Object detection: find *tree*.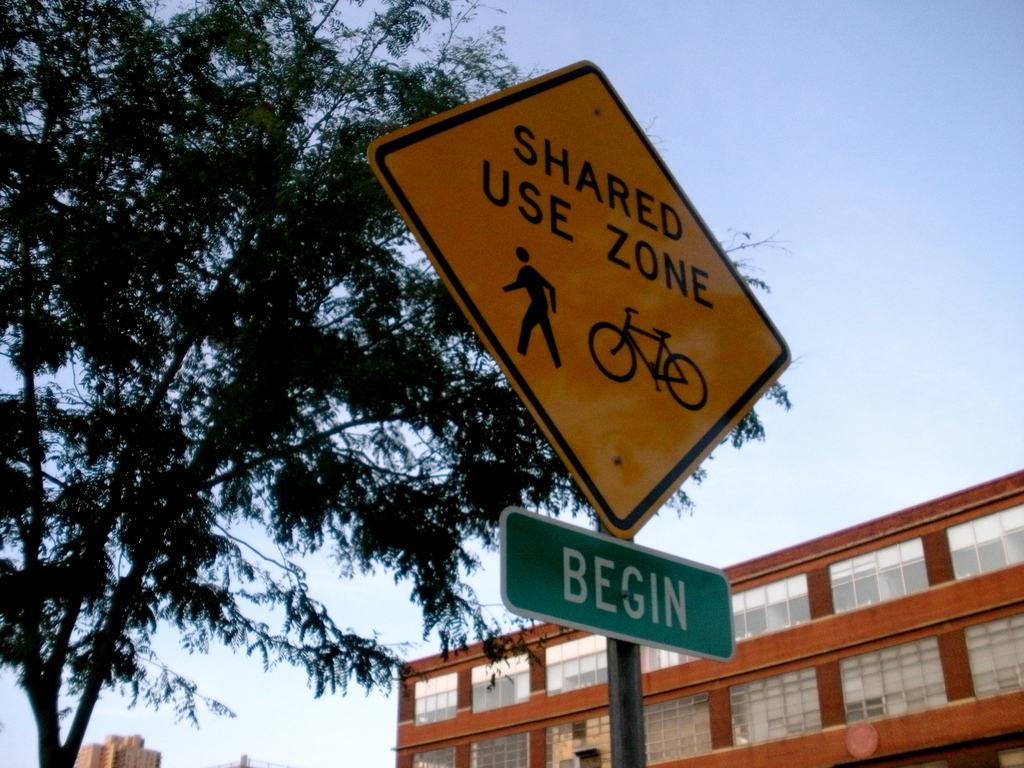
rect(0, 0, 800, 764).
